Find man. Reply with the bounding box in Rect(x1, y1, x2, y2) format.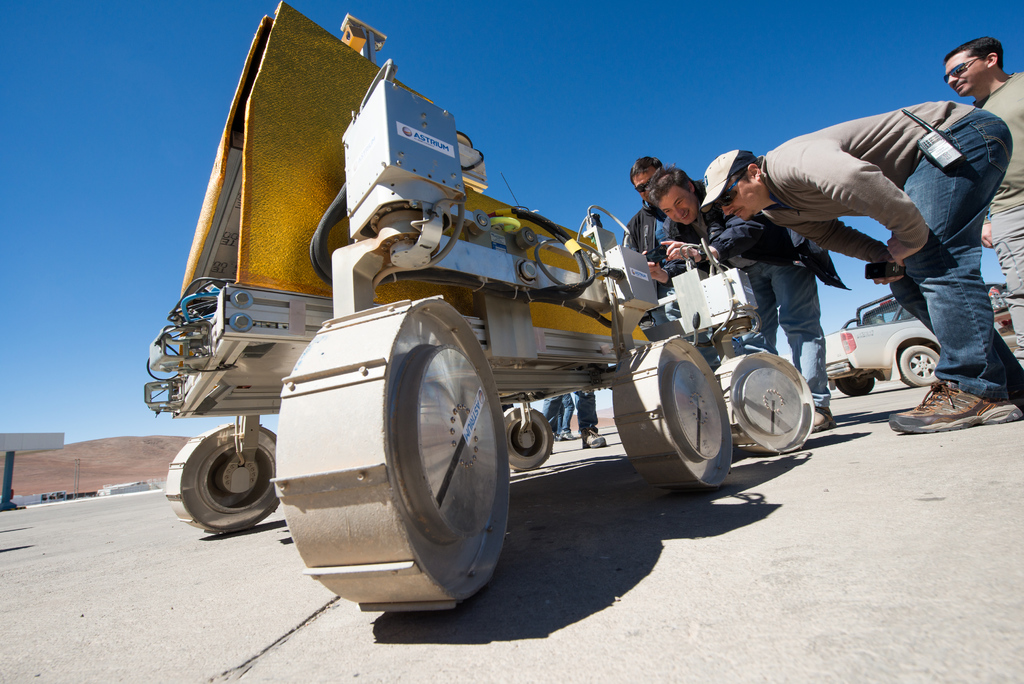
Rect(932, 29, 1023, 353).
